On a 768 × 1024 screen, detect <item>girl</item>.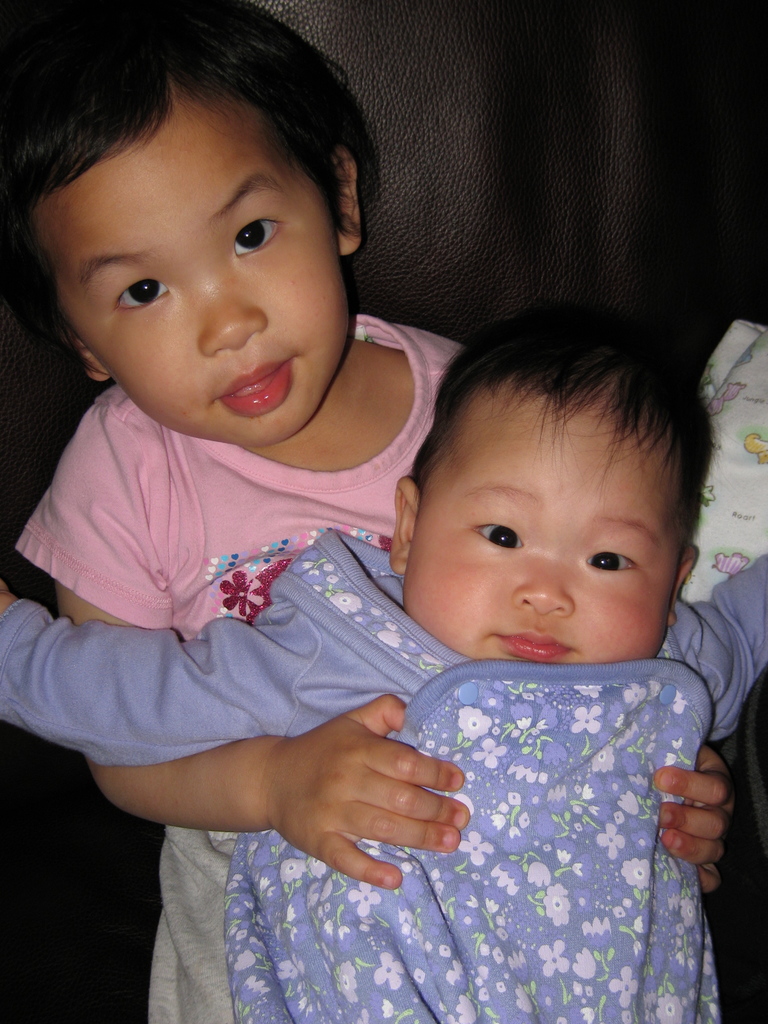
pyautogui.locateOnScreen(0, 1, 732, 1023).
